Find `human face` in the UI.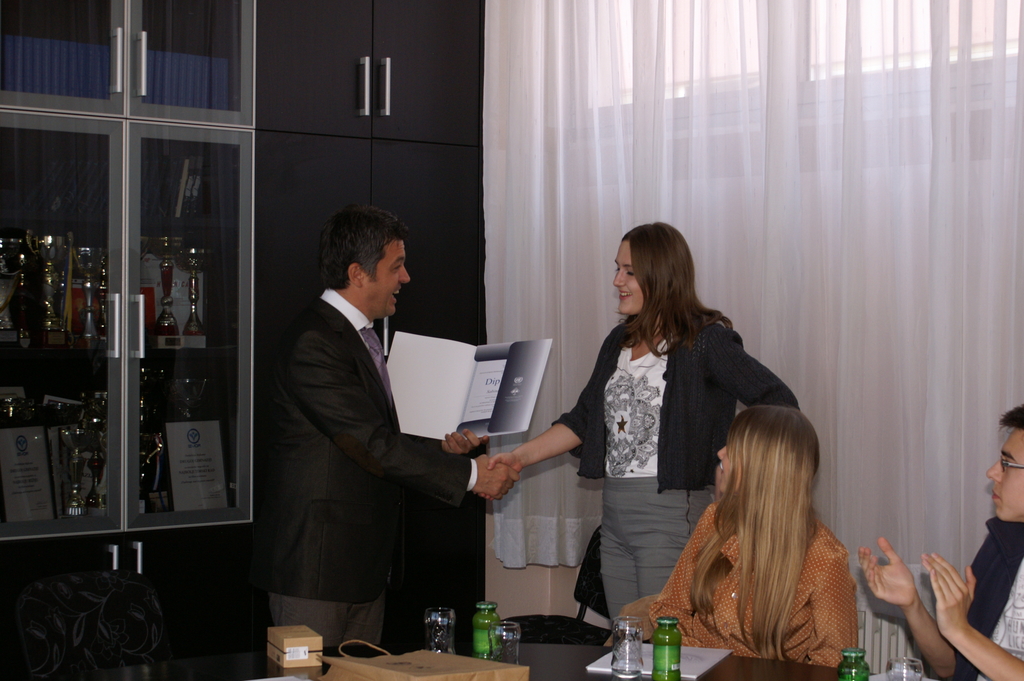
UI element at box(615, 240, 644, 315).
